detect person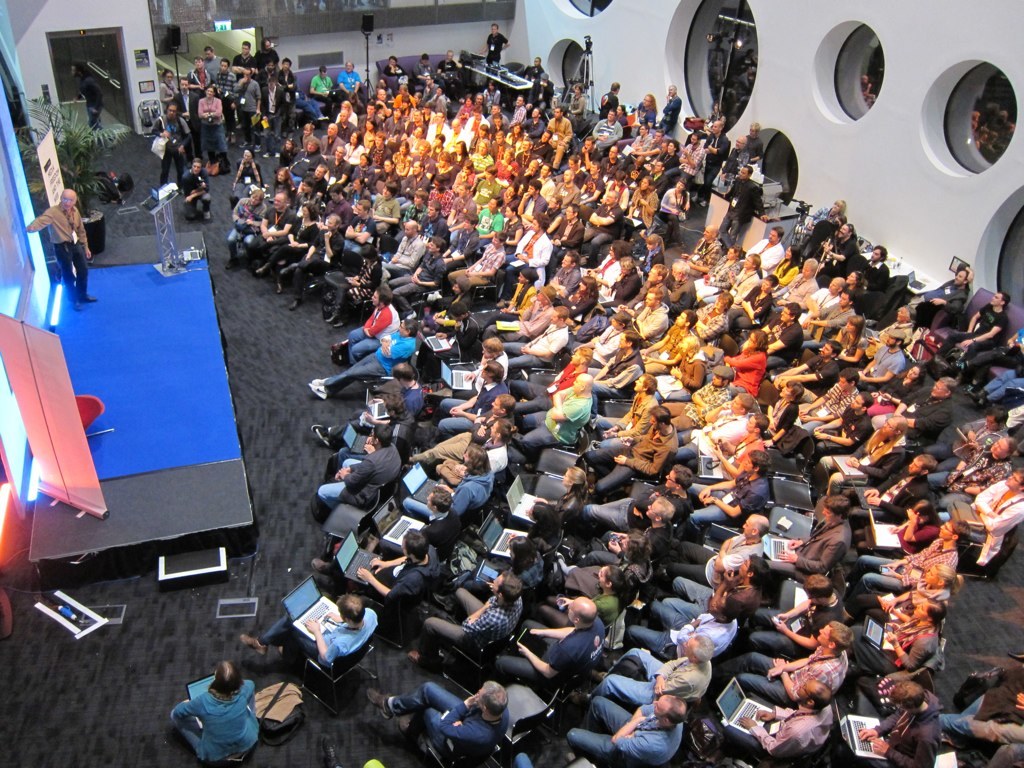
l=863, t=243, r=891, b=291
